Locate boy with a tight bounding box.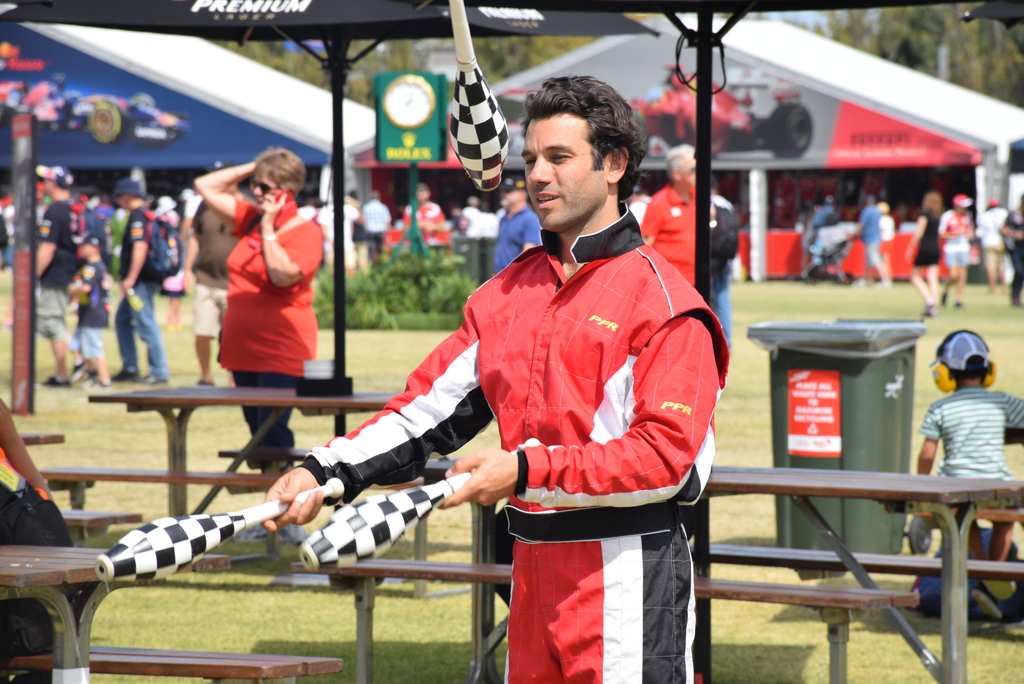
186, 123, 708, 658.
